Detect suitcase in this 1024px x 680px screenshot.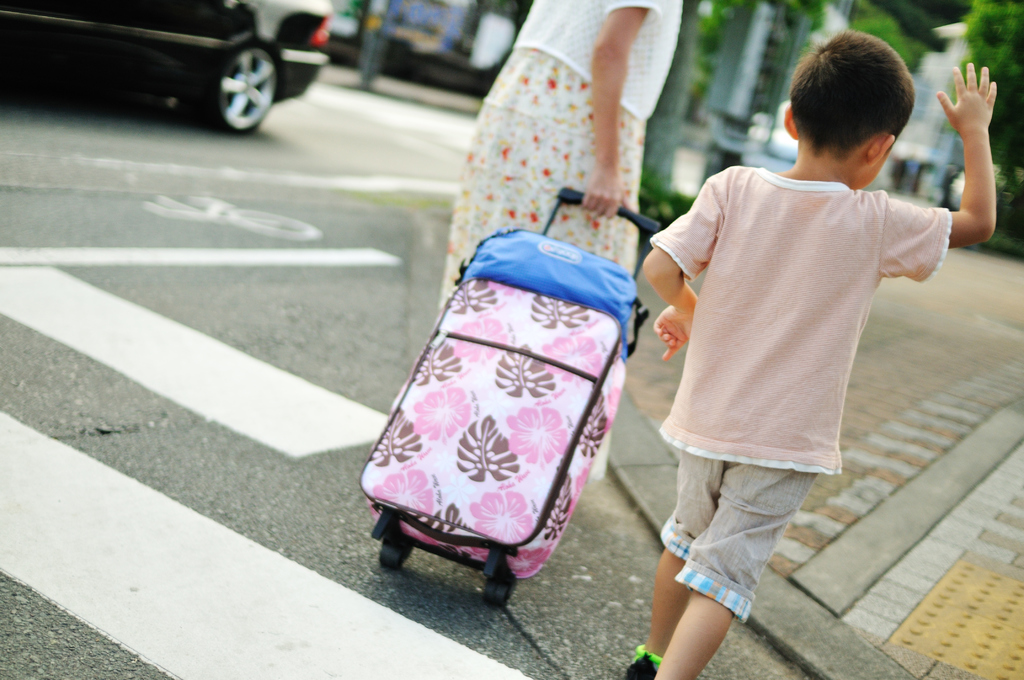
Detection: 356,185,663,609.
